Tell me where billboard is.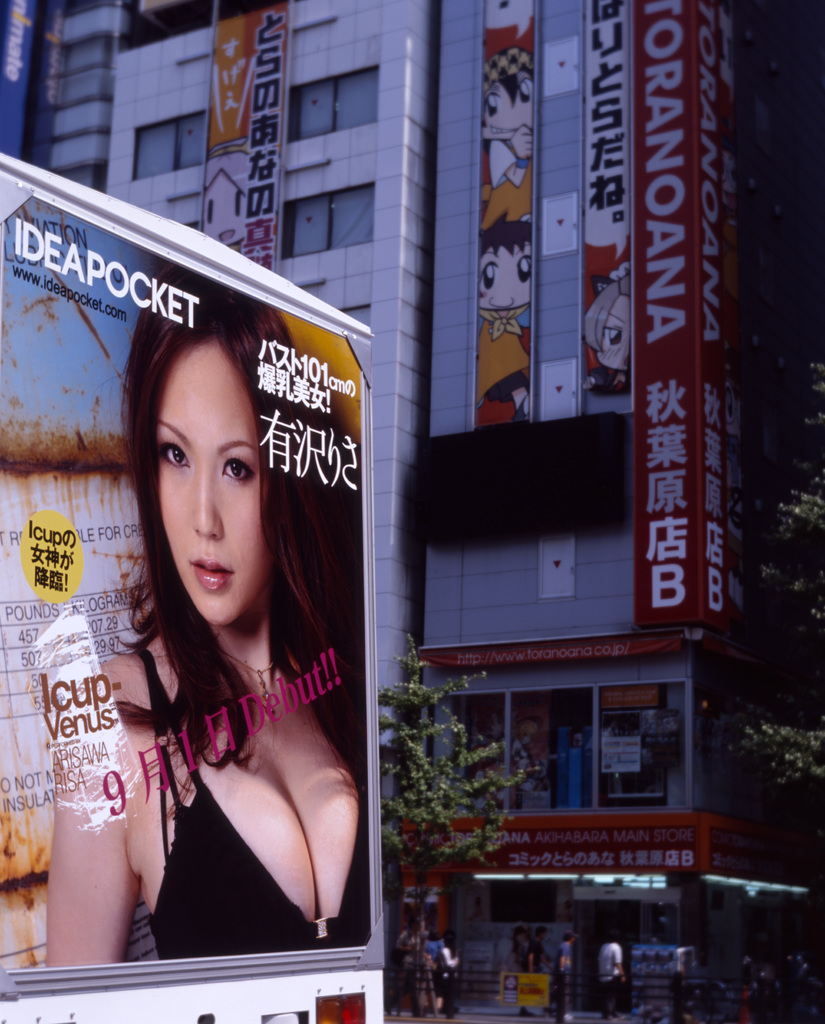
billboard is at locate(700, 825, 810, 895).
